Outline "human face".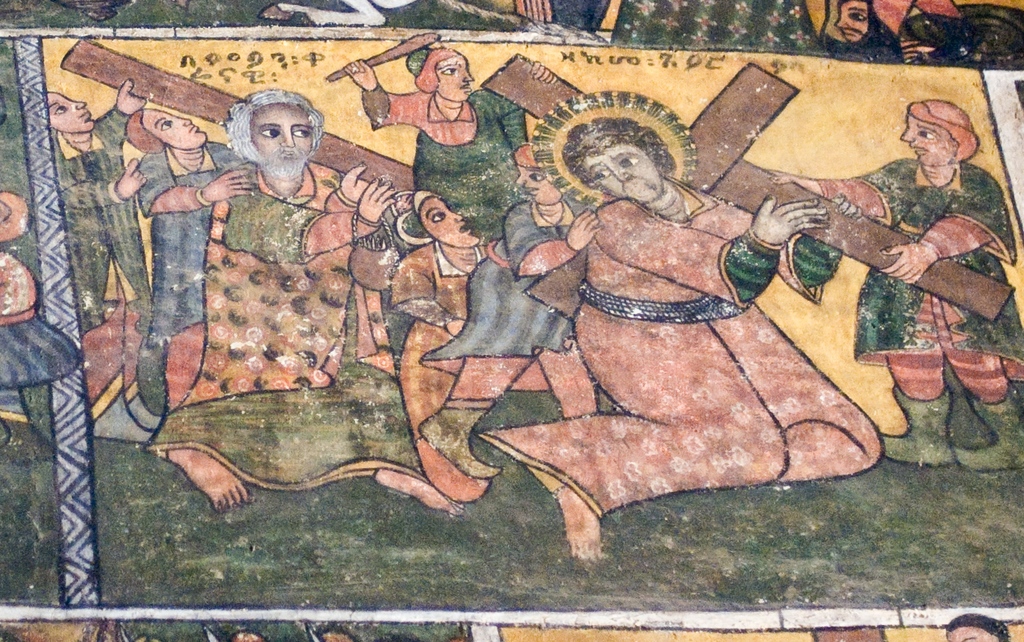
Outline: [517, 168, 563, 209].
